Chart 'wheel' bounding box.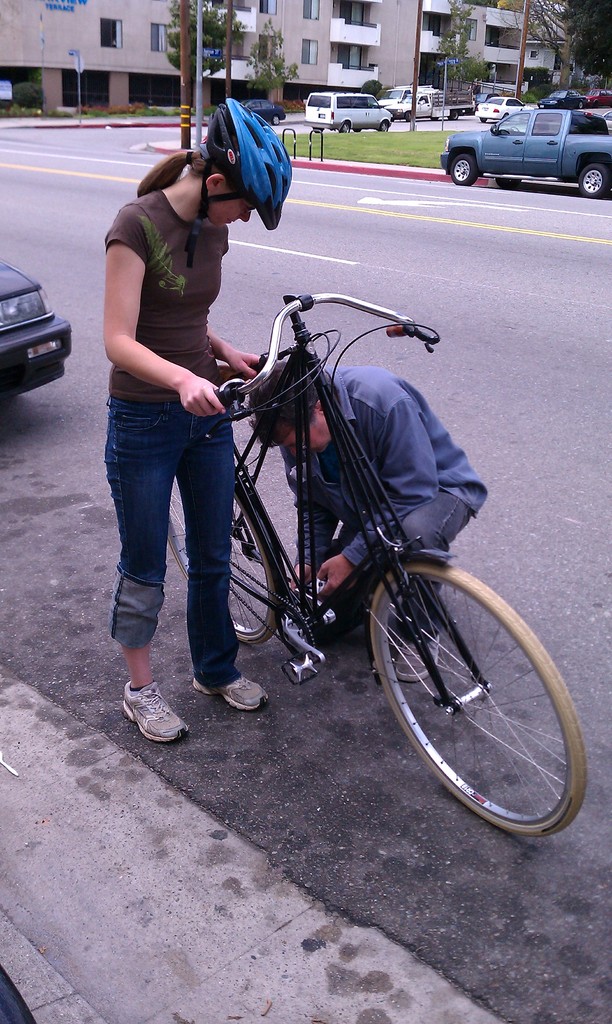
Charted: crop(480, 120, 487, 123).
